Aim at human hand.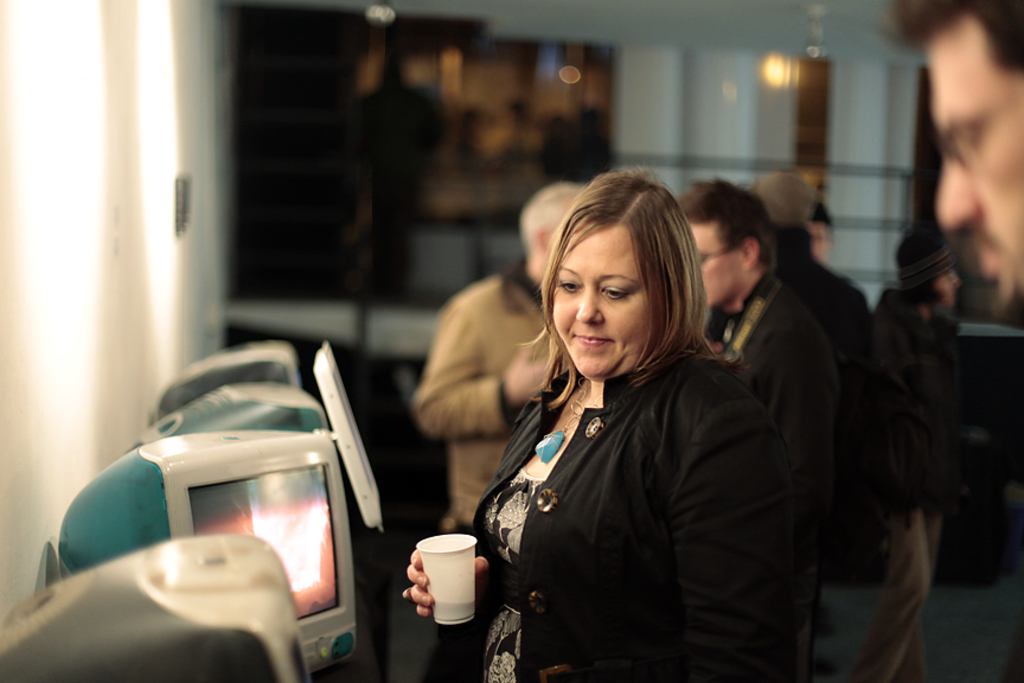
Aimed at <box>505,334,556,403</box>.
